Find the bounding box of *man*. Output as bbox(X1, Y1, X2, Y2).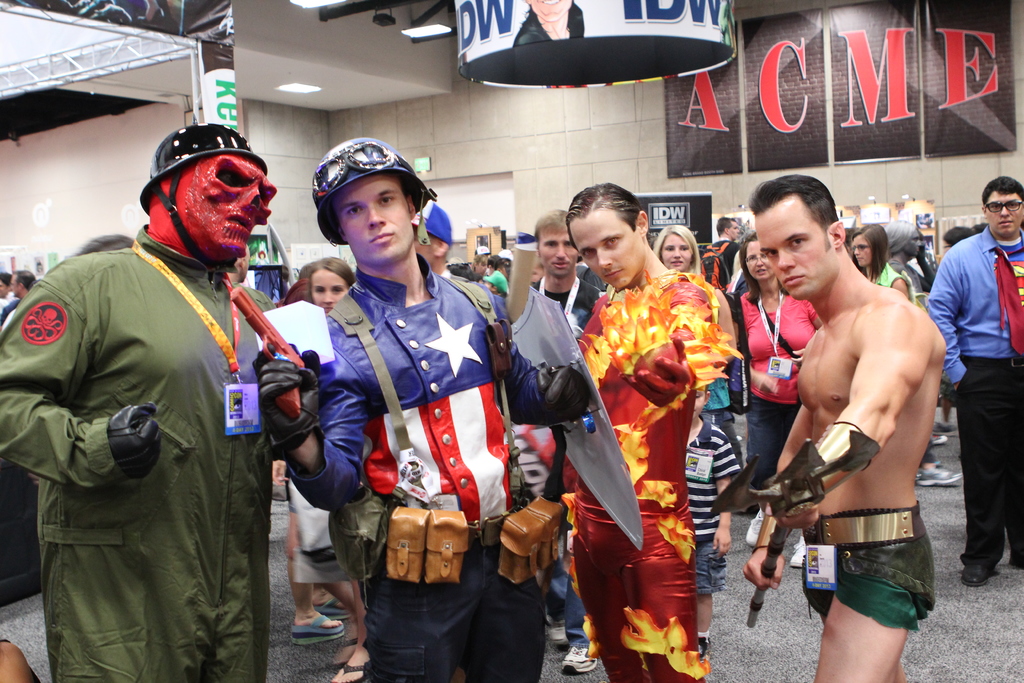
bbox(530, 206, 600, 323).
